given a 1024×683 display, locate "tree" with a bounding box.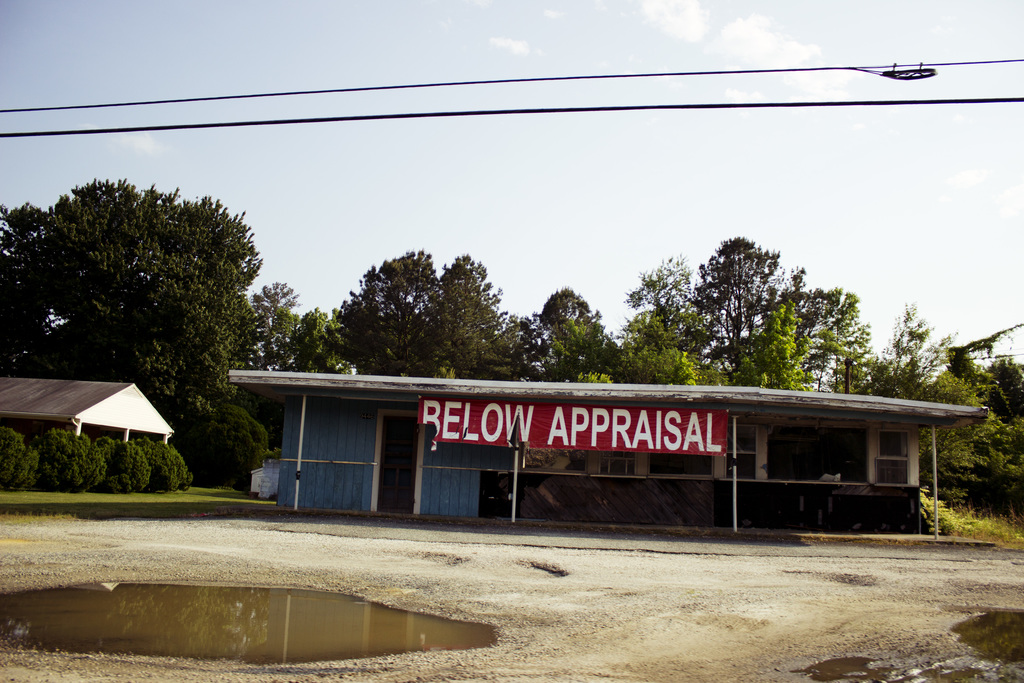
Located: <bbox>516, 288, 609, 379</bbox>.
